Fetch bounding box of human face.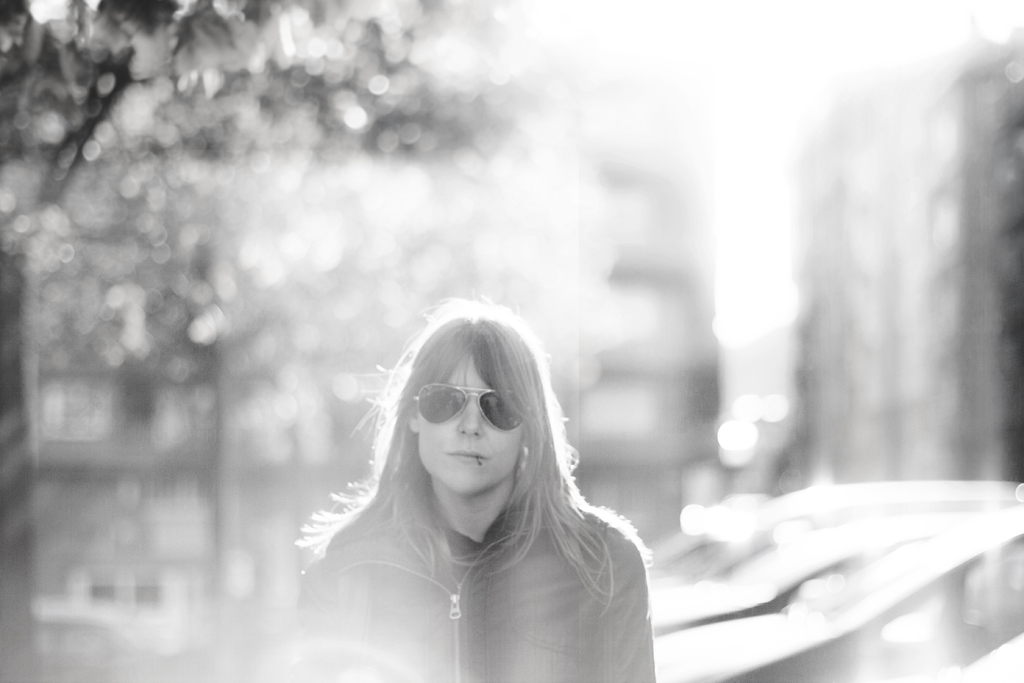
Bbox: 414/352/531/496.
